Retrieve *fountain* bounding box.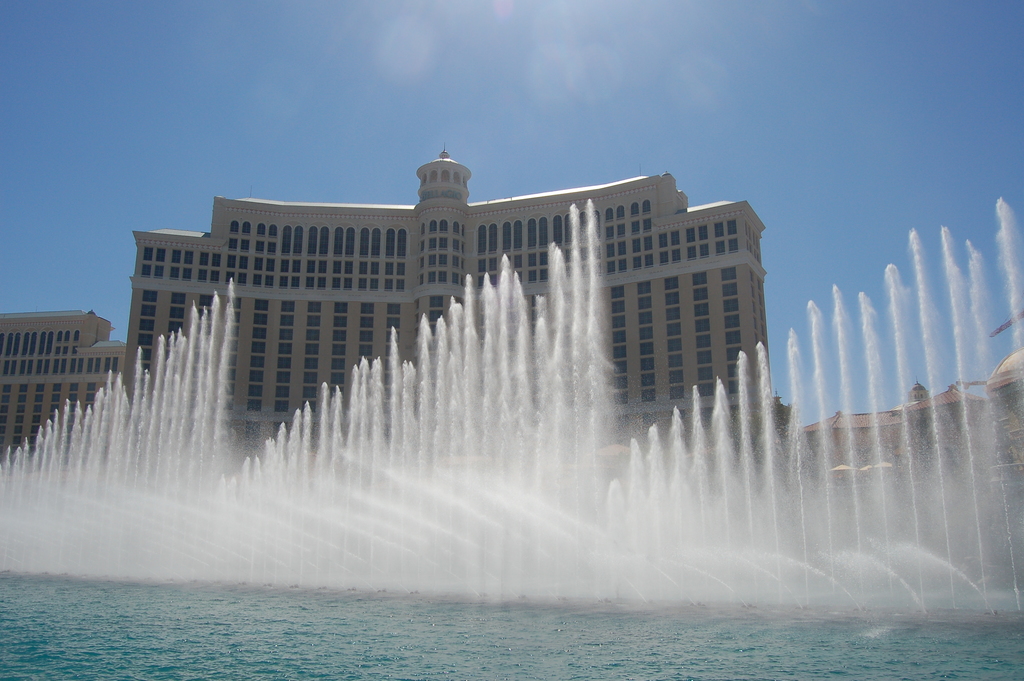
Bounding box: detection(2, 197, 1023, 680).
